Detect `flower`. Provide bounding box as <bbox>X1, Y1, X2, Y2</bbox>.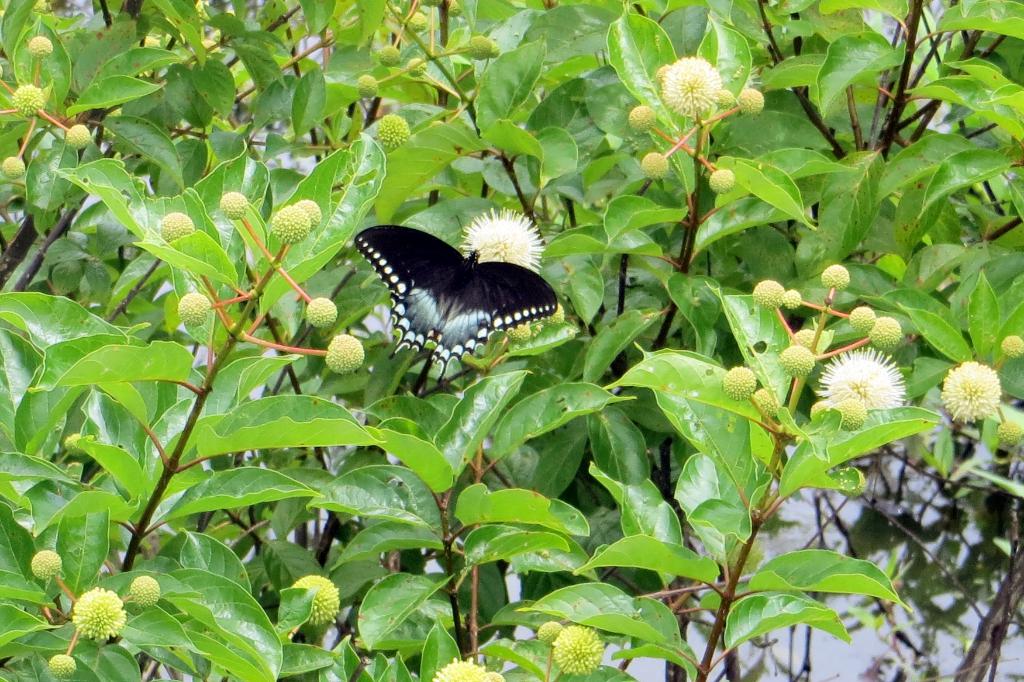
<bbox>307, 296, 337, 330</bbox>.
